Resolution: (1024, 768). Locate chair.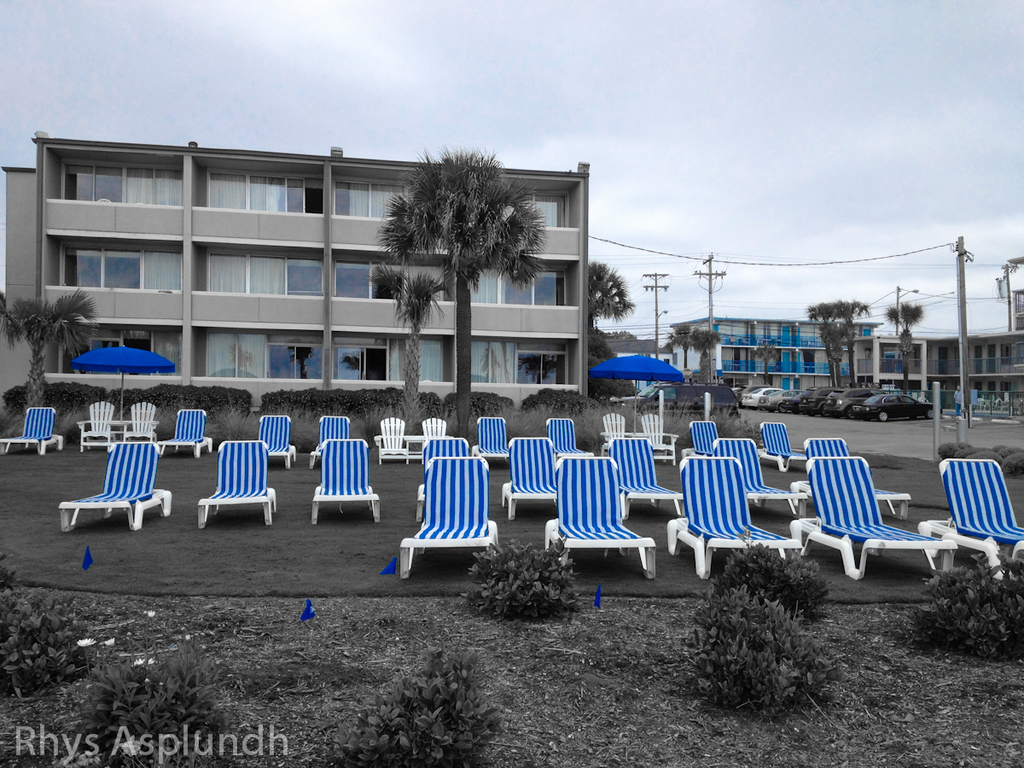
box(707, 436, 817, 509).
